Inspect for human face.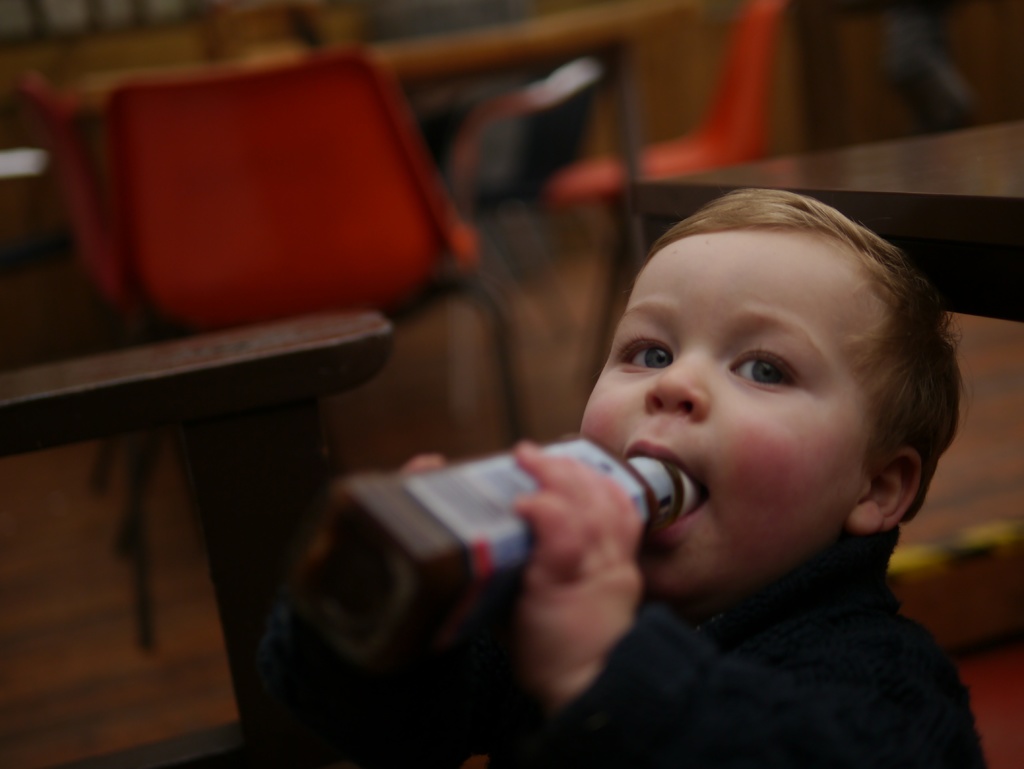
Inspection: (x1=580, y1=226, x2=890, y2=597).
